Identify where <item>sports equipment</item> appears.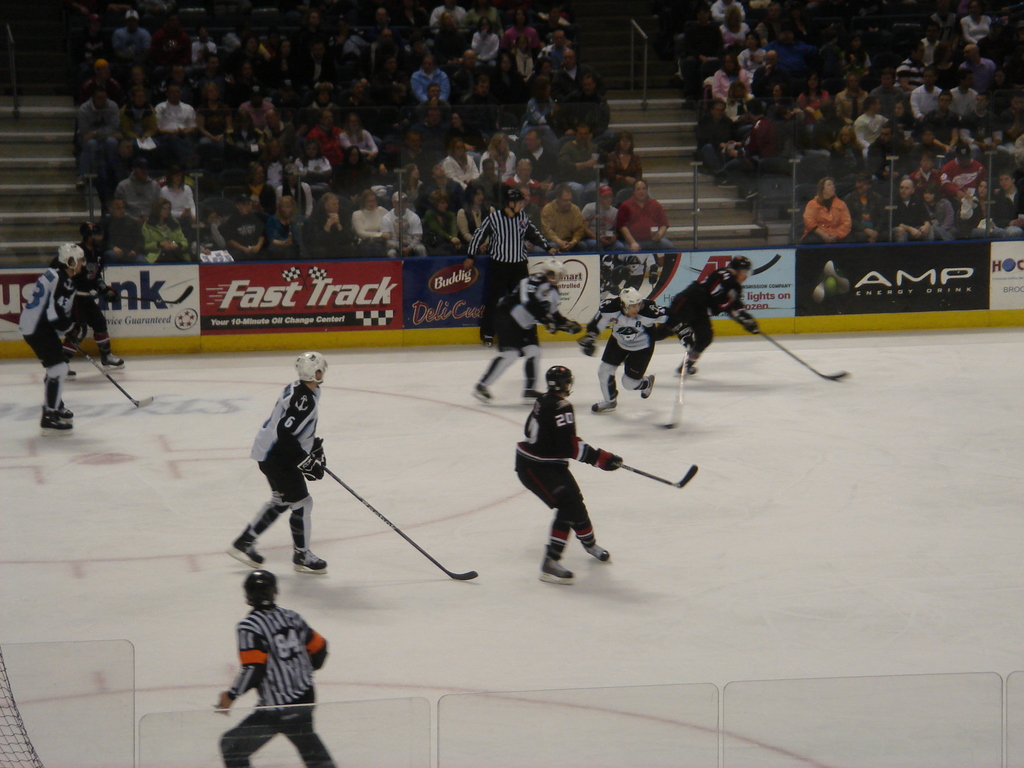
Appears at 298:450:321:484.
